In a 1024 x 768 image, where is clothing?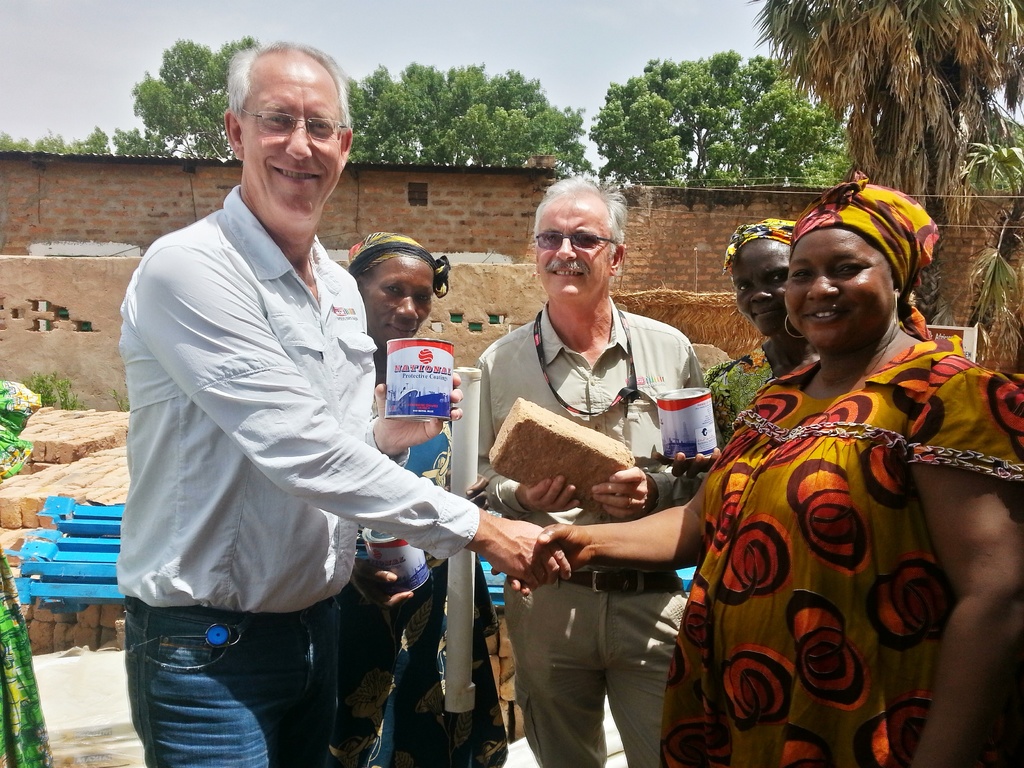
665:300:984:767.
